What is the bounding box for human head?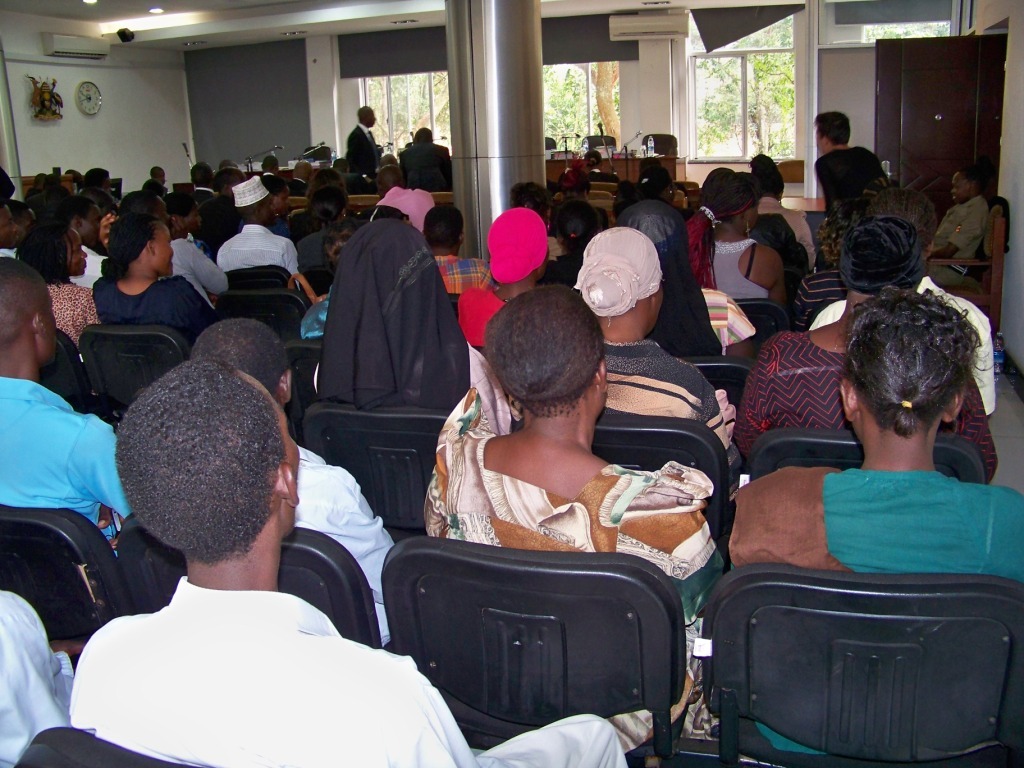
294, 160, 312, 179.
